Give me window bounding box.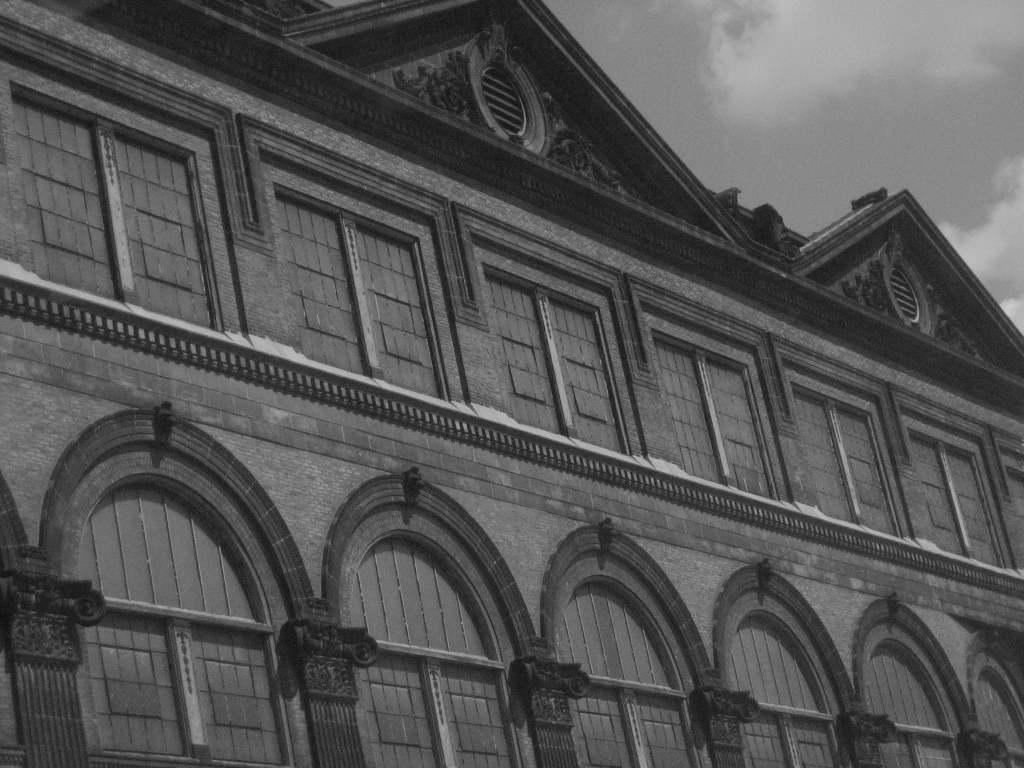
bbox=[350, 537, 525, 763].
